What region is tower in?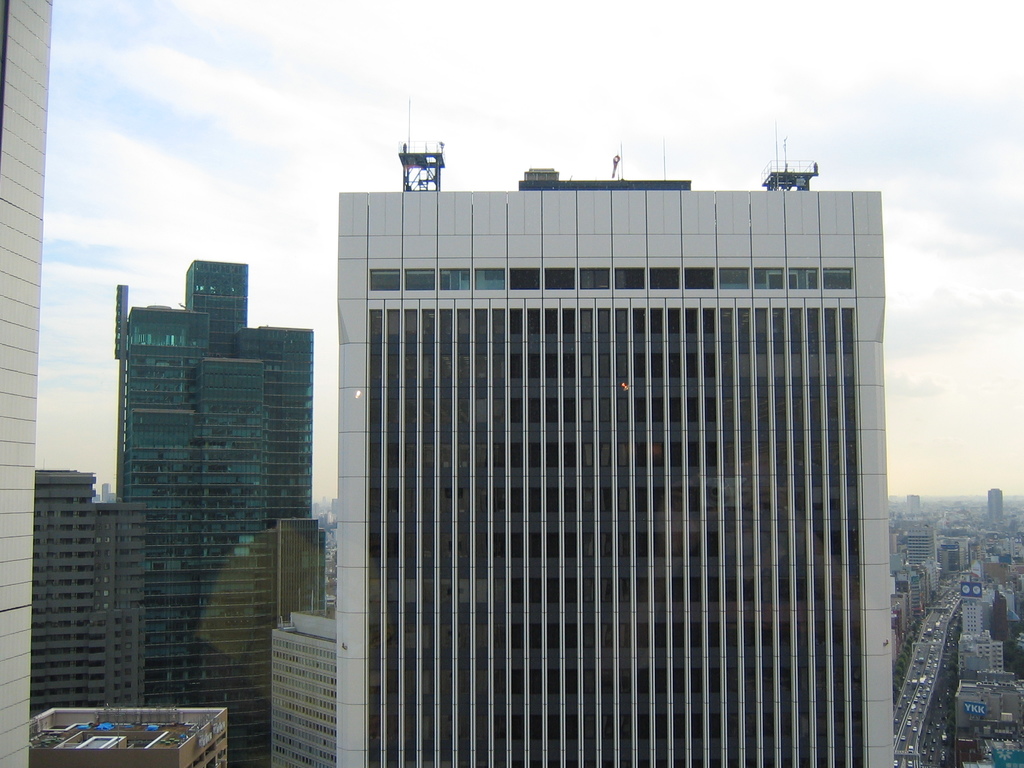
detection(50, 230, 314, 689).
